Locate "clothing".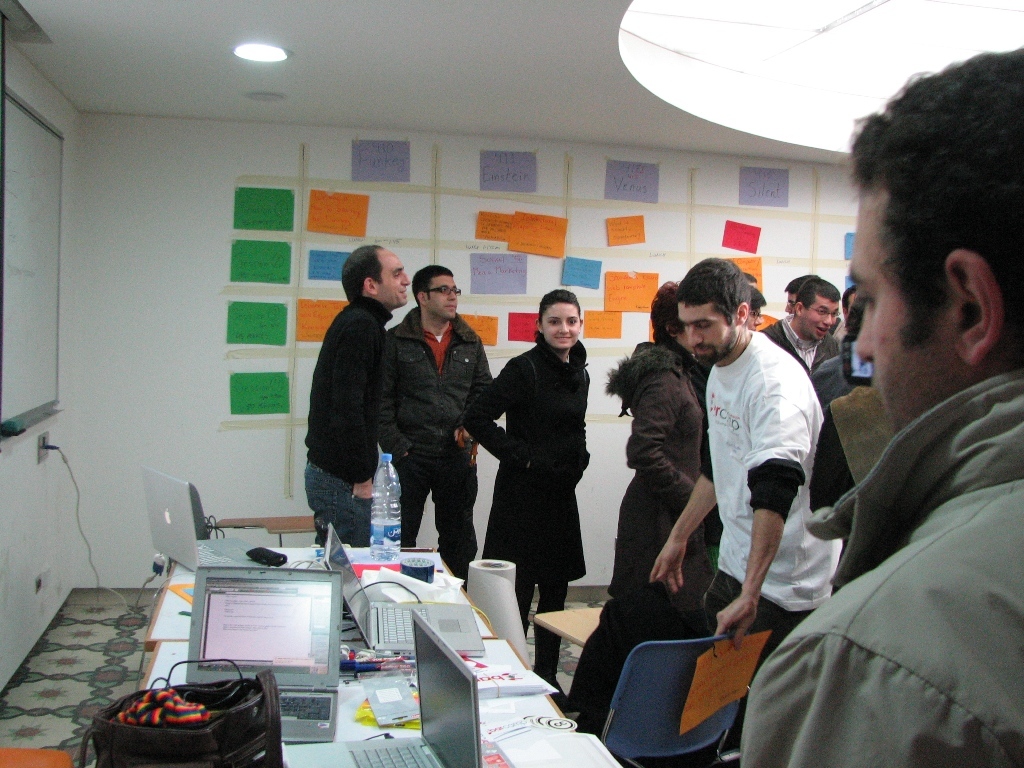
Bounding box: detection(753, 288, 1014, 767).
